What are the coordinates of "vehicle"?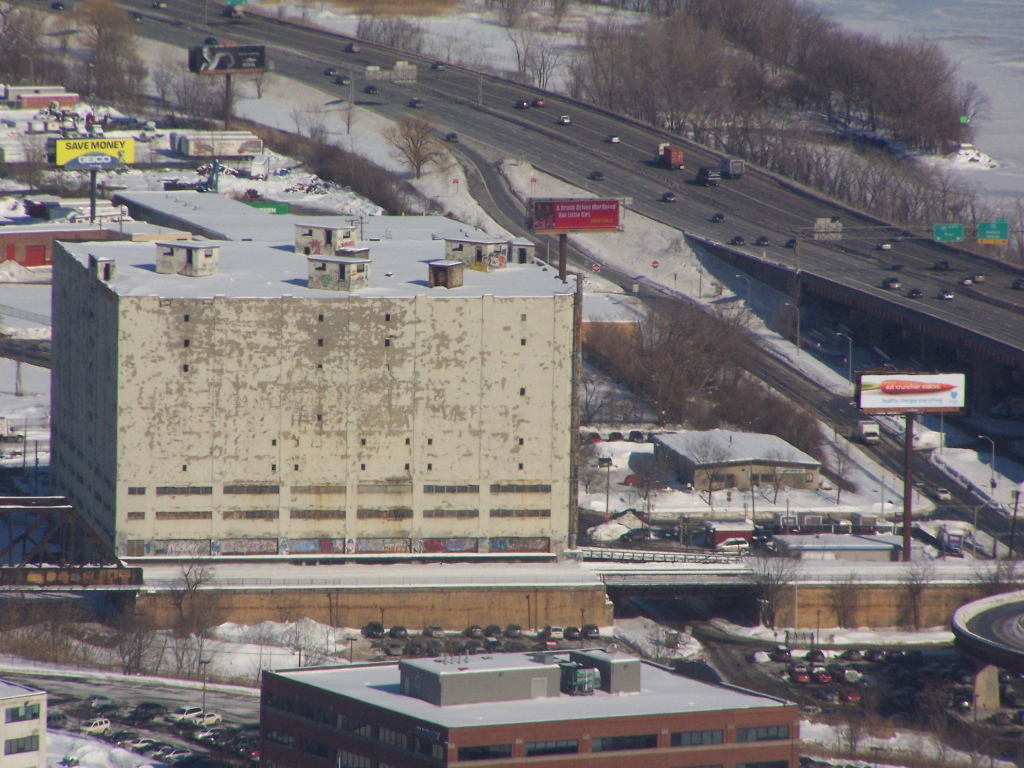
x1=709, y1=212, x2=726, y2=225.
